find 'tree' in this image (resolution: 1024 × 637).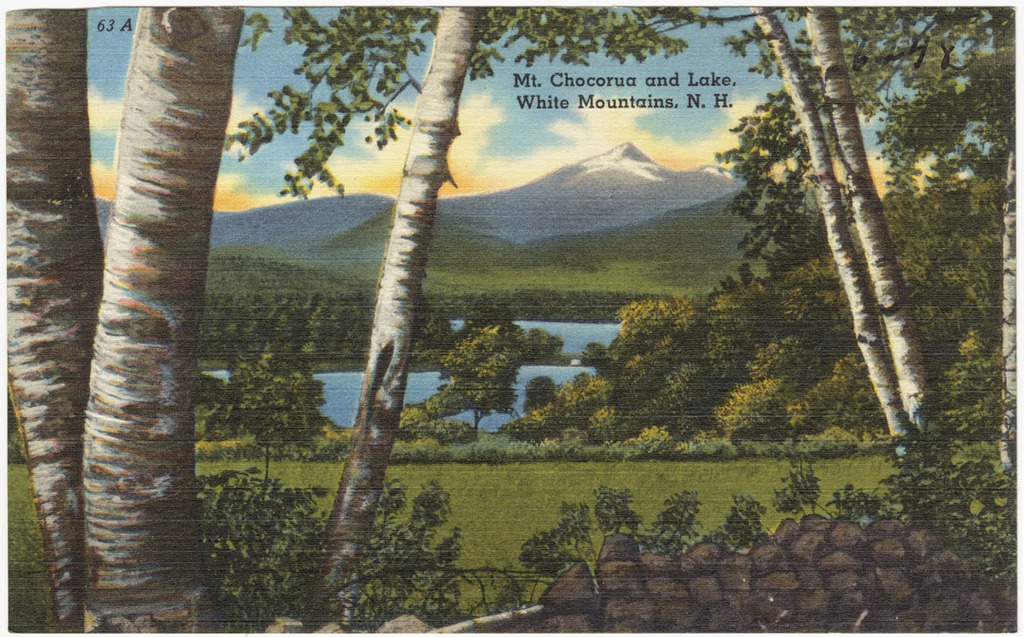
220,345,325,477.
